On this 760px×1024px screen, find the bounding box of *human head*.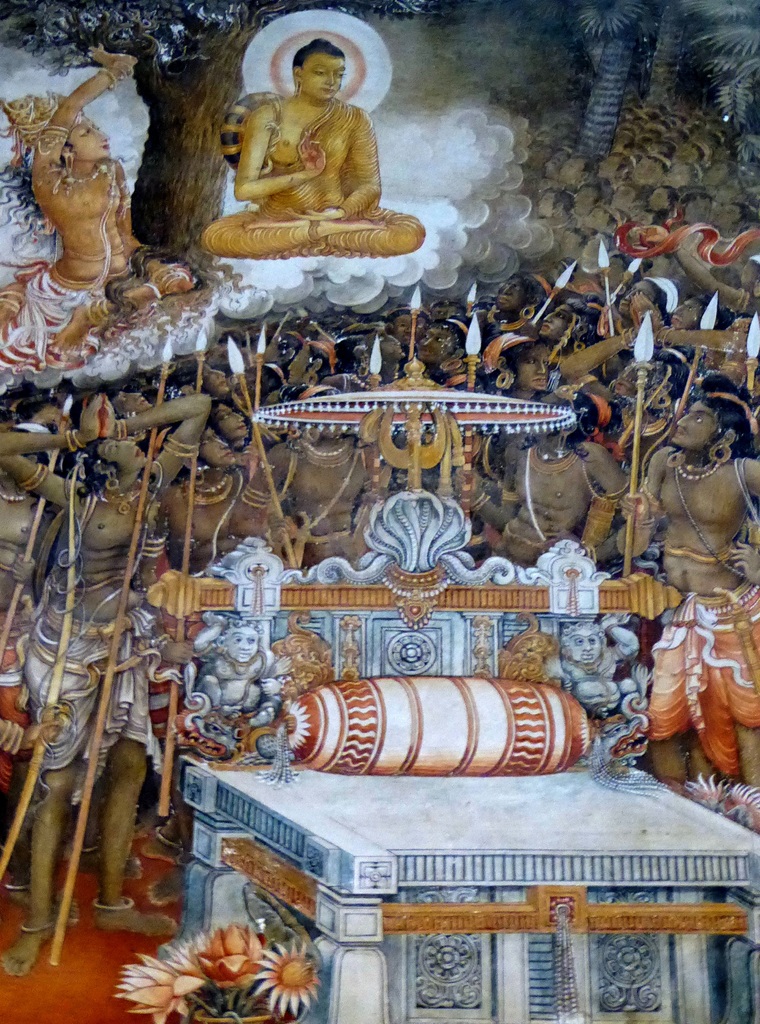
Bounding box: 363,323,406,365.
